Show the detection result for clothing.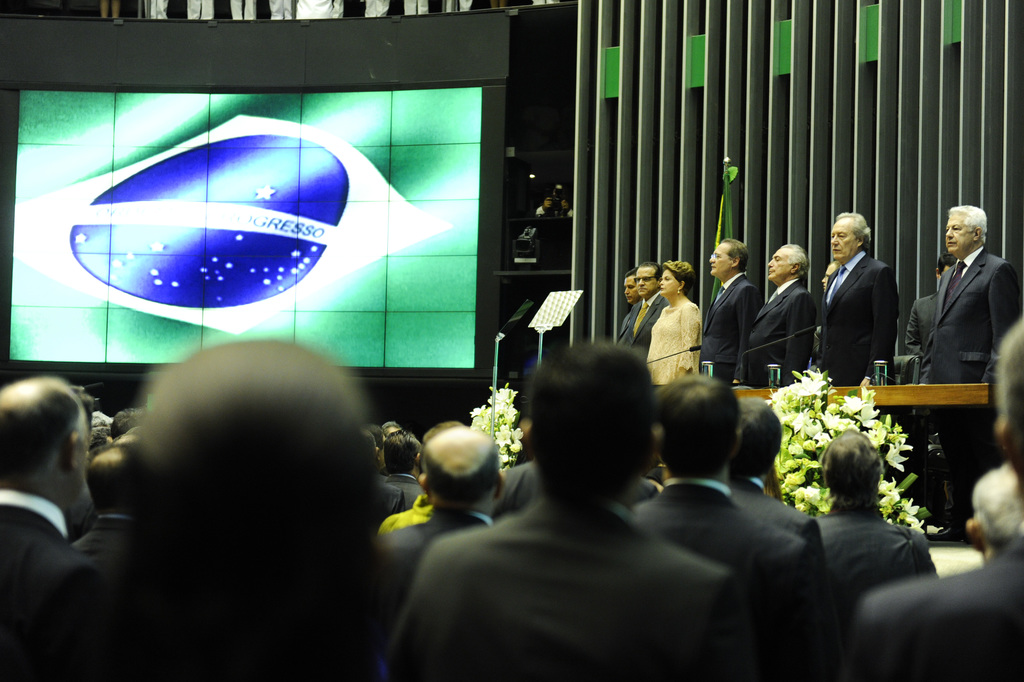
rect(741, 276, 817, 398).
